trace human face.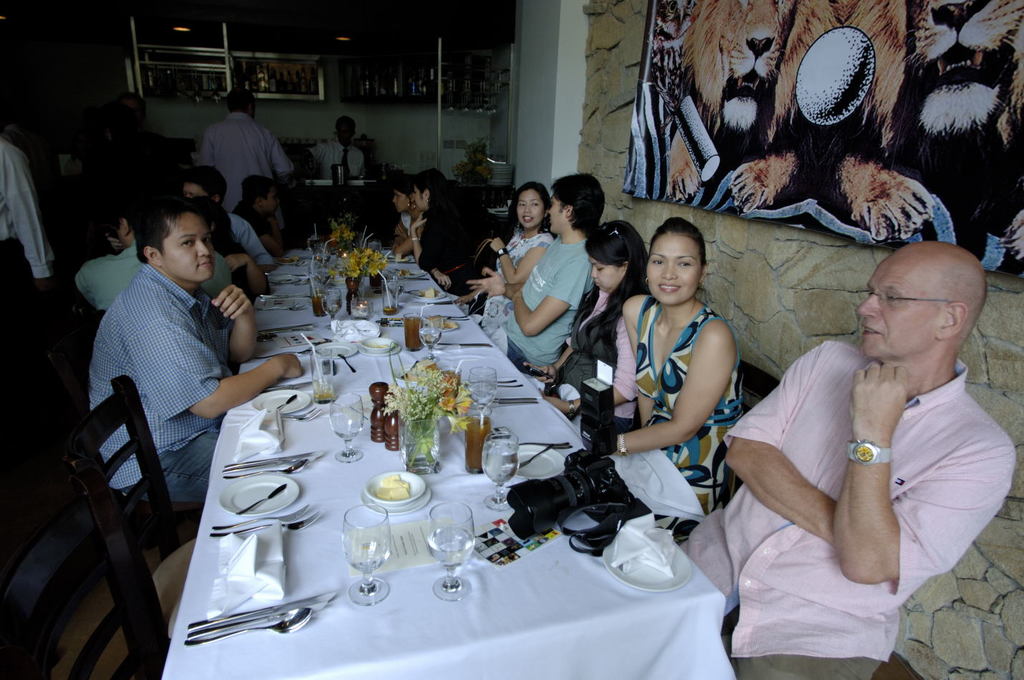
Traced to {"x1": 164, "y1": 209, "x2": 214, "y2": 279}.
